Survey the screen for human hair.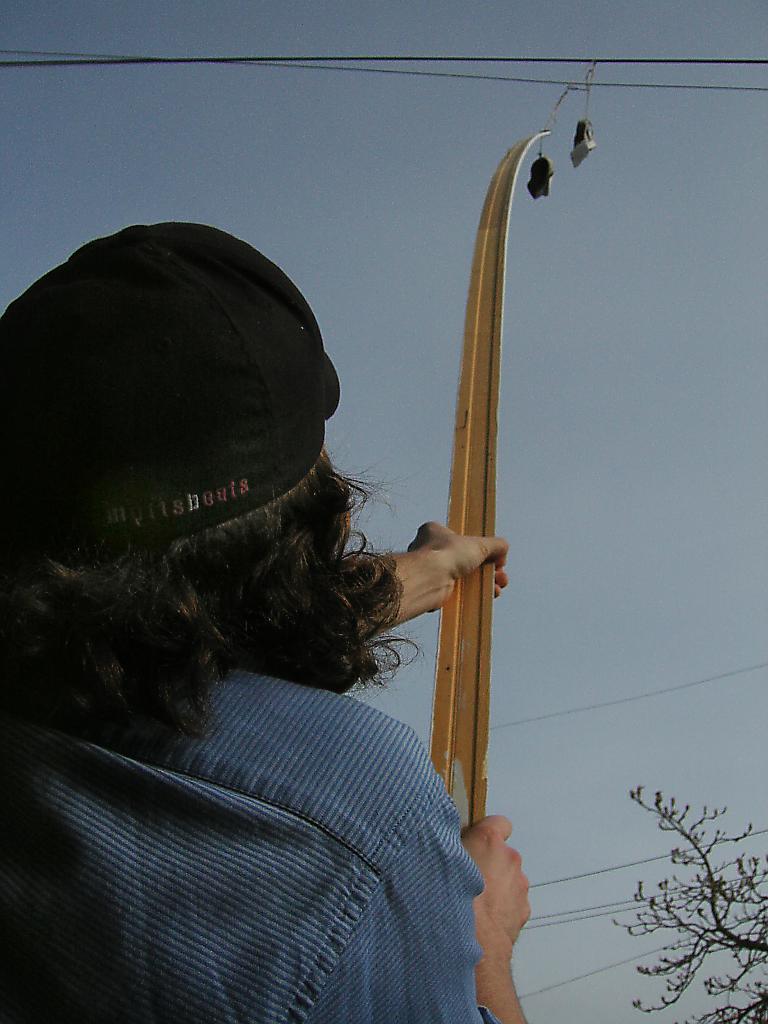
Survey found: (left=4, top=459, right=416, bottom=744).
